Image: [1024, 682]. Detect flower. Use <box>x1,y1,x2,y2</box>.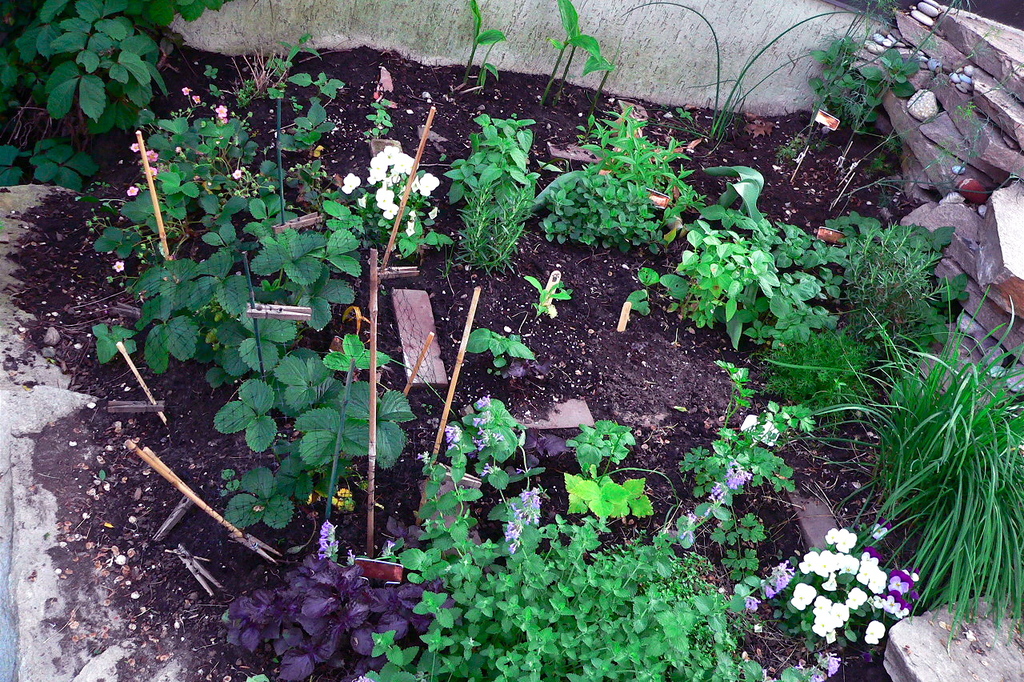
<box>342,170,359,193</box>.
